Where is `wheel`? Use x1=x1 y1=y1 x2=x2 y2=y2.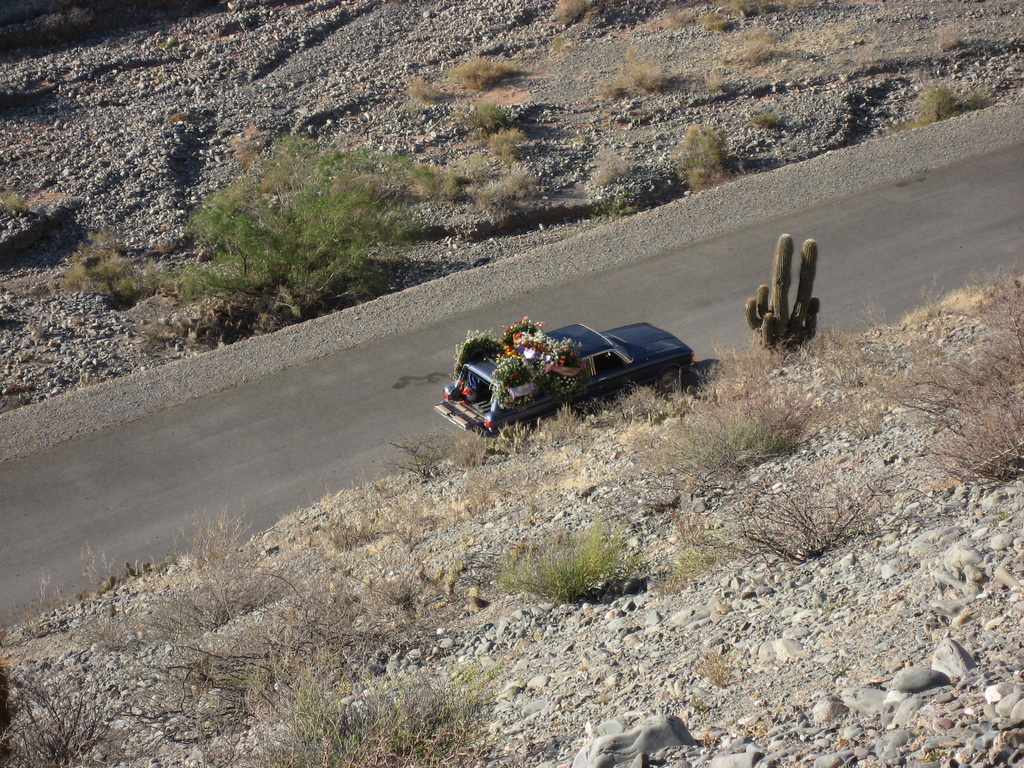
x1=660 y1=366 x2=689 y2=396.
